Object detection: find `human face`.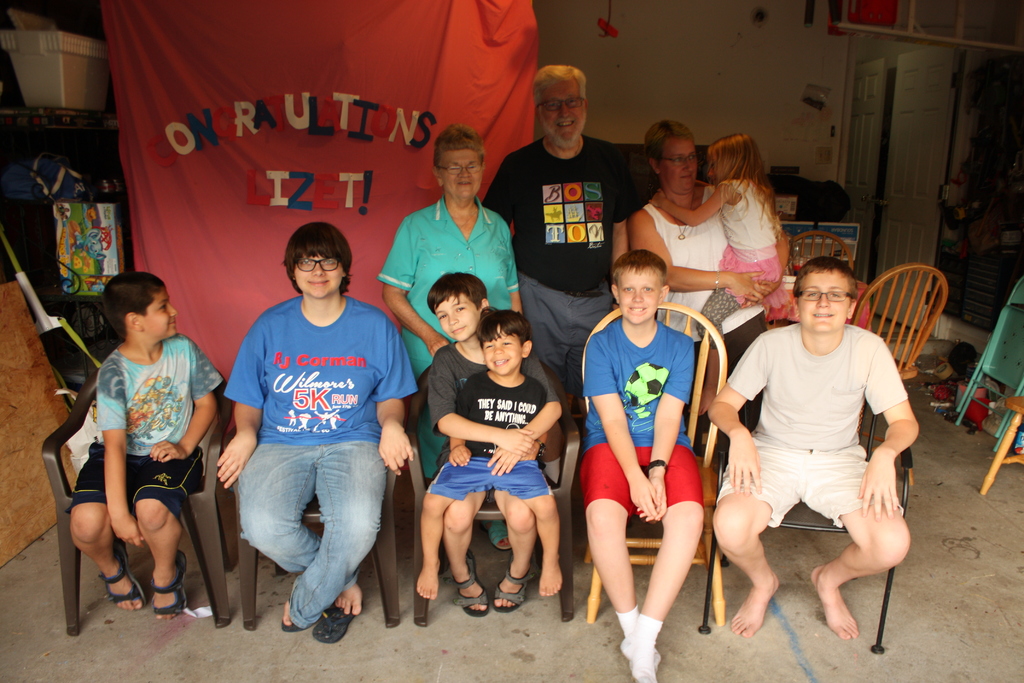
{"x1": 433, "y1": 296, "x2": 479, "y2": 343}.
